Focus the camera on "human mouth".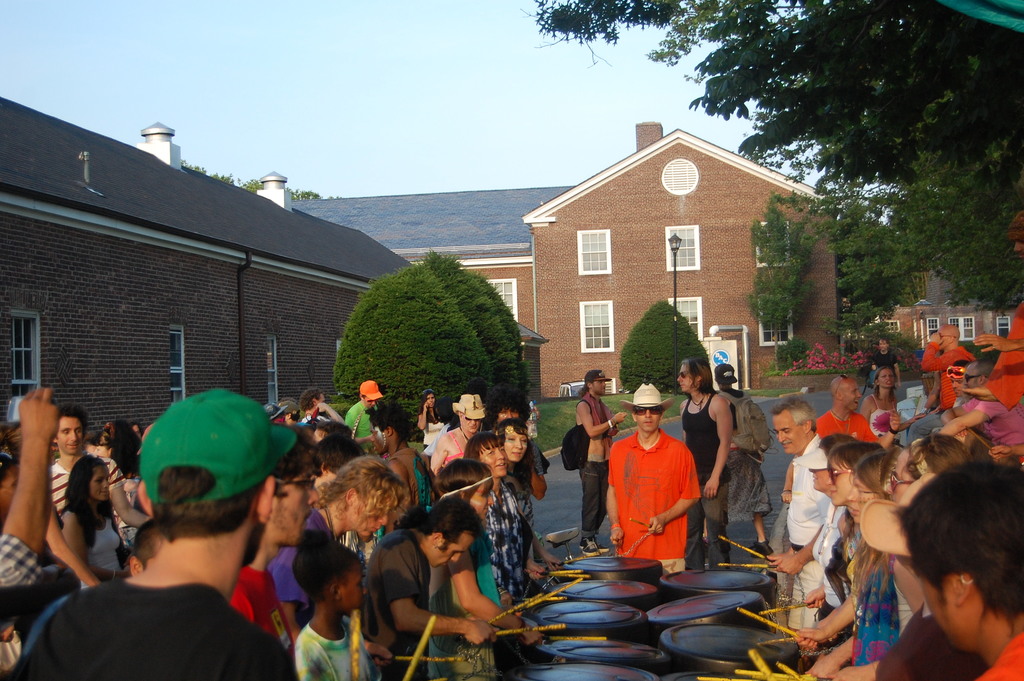
Focus region: (left=641, top=420, right=653, bottom=428).
